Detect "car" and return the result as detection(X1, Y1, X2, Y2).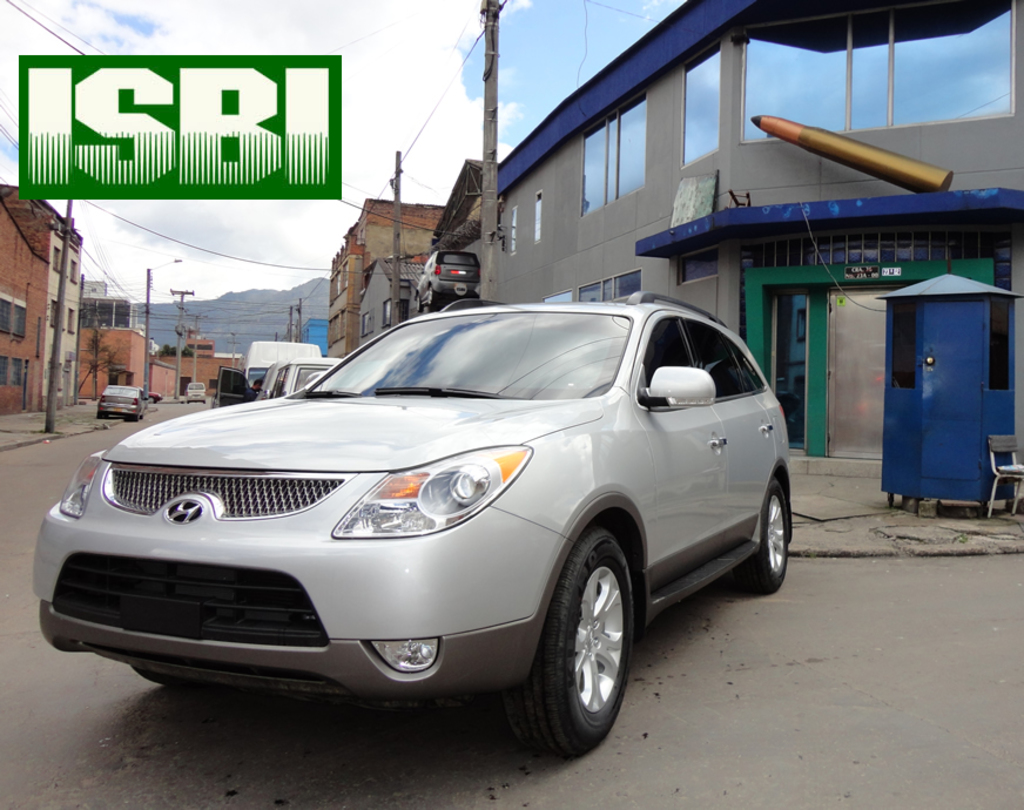
detection(96, 383, 149, 423).
